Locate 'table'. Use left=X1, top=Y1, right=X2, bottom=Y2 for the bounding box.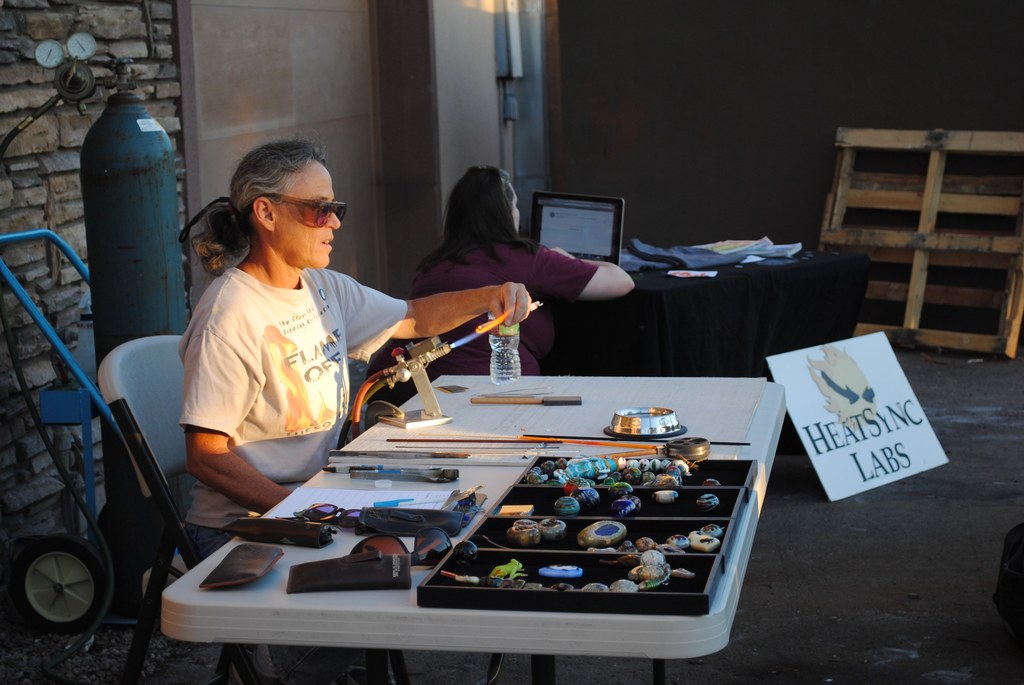
left=541, top=236, right=871, bottom=453.
